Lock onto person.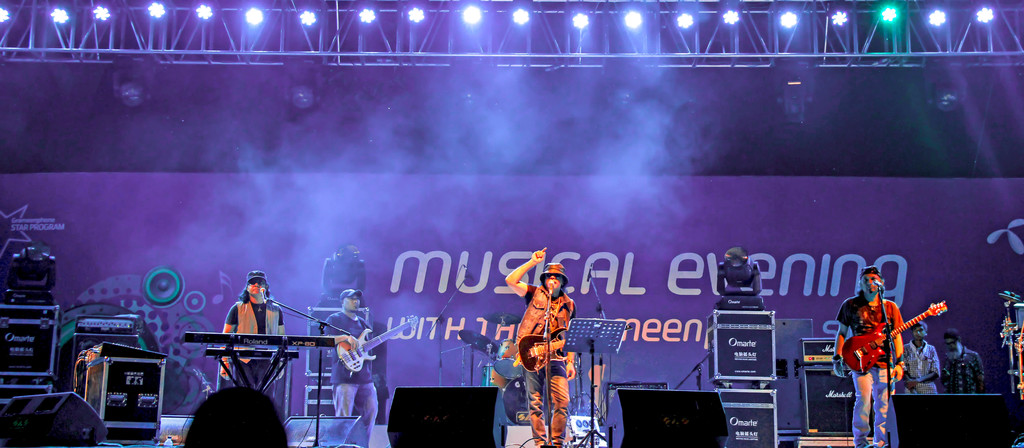
Locked: Rect(835, 258, 901, 444).
